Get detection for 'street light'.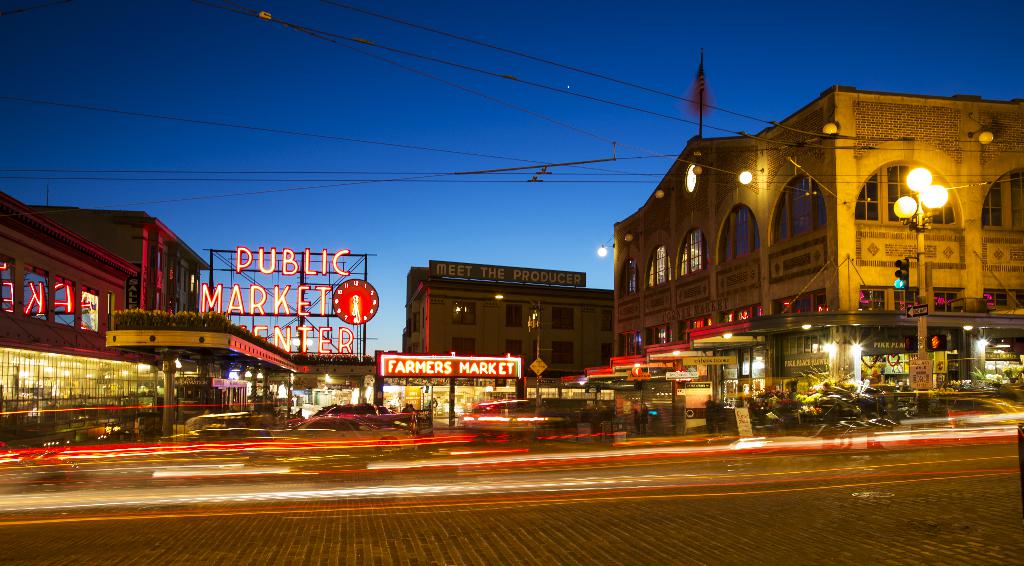
Detection: box(891, 165, 948, 415).
